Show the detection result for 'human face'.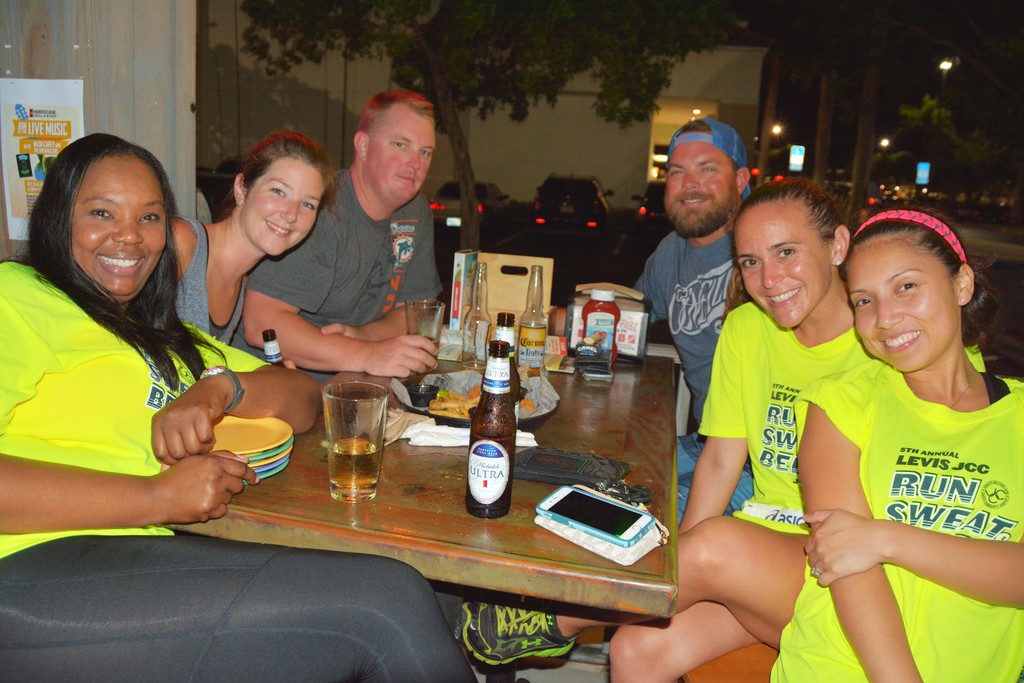
[left=664, top=131, right=735, bottom=226].
